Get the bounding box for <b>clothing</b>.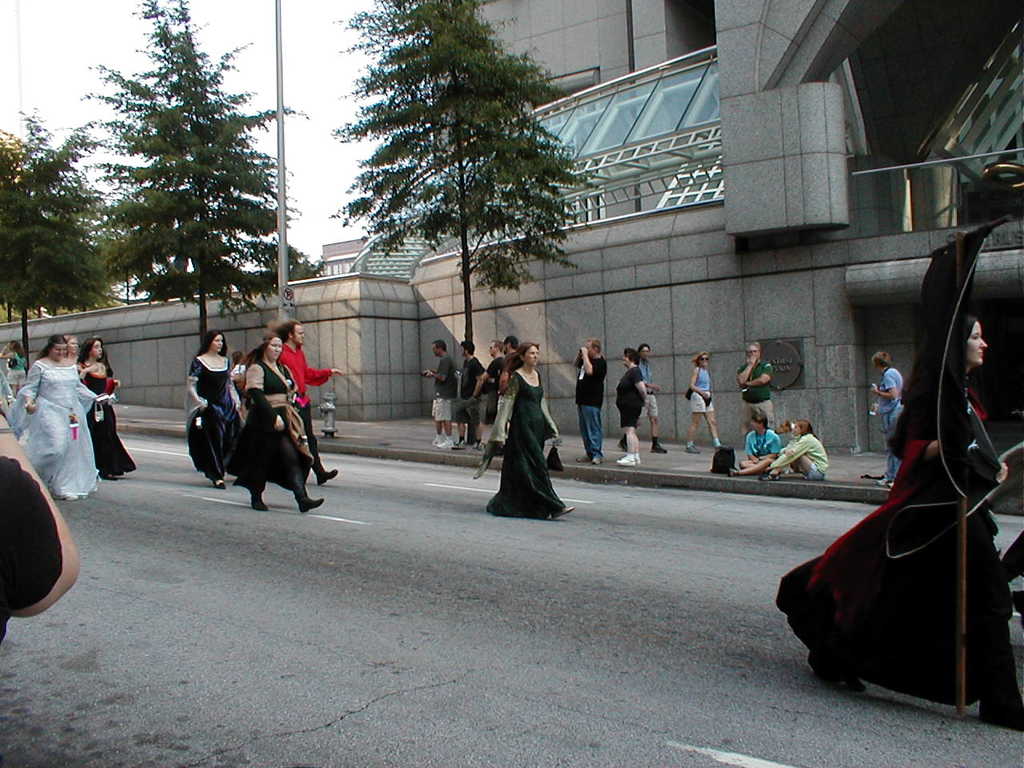
<box>687,366,715,406</box>.
